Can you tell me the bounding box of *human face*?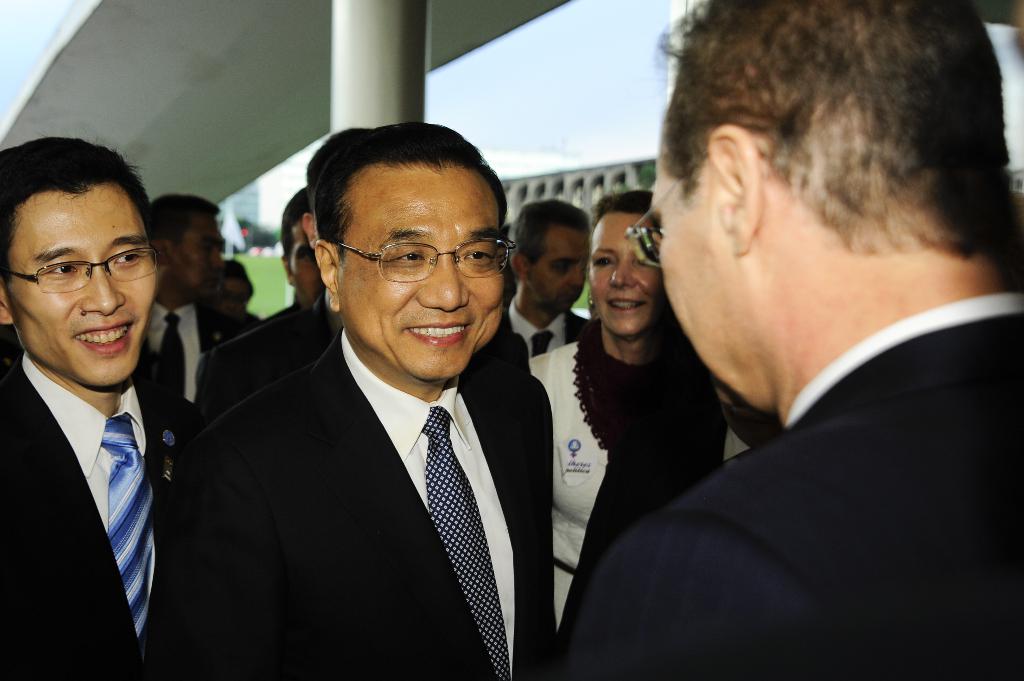
{"left": 589, "top": 216, "right": 658, "bottom": 336}.
